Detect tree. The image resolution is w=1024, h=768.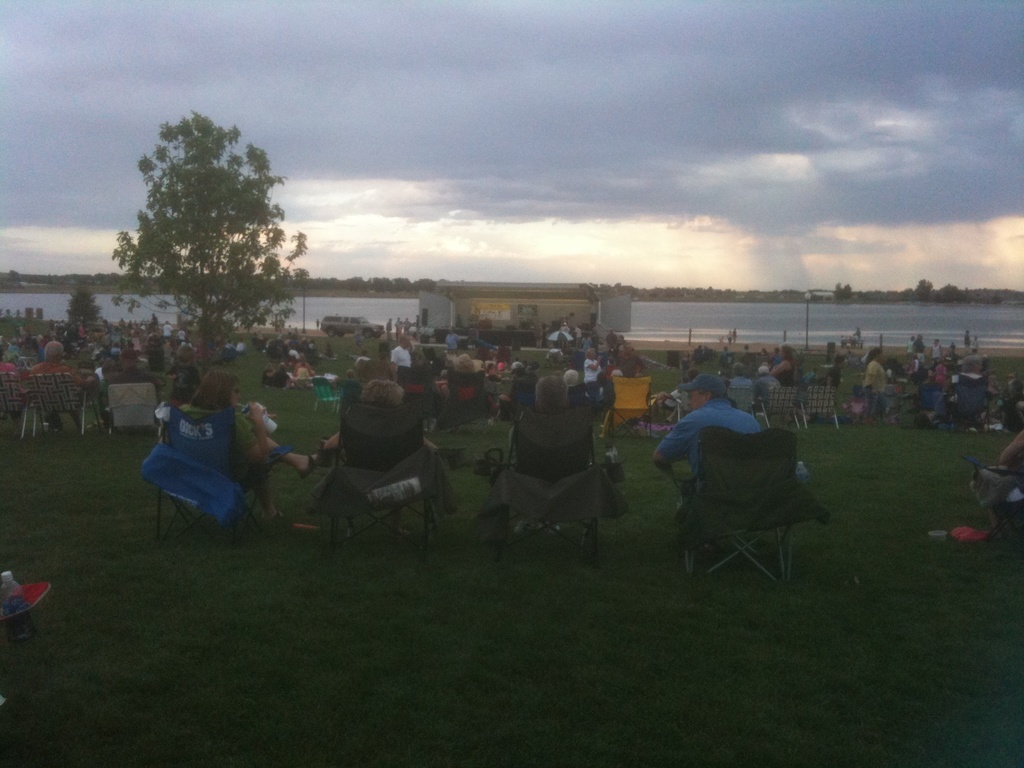
836/283/850/300.
